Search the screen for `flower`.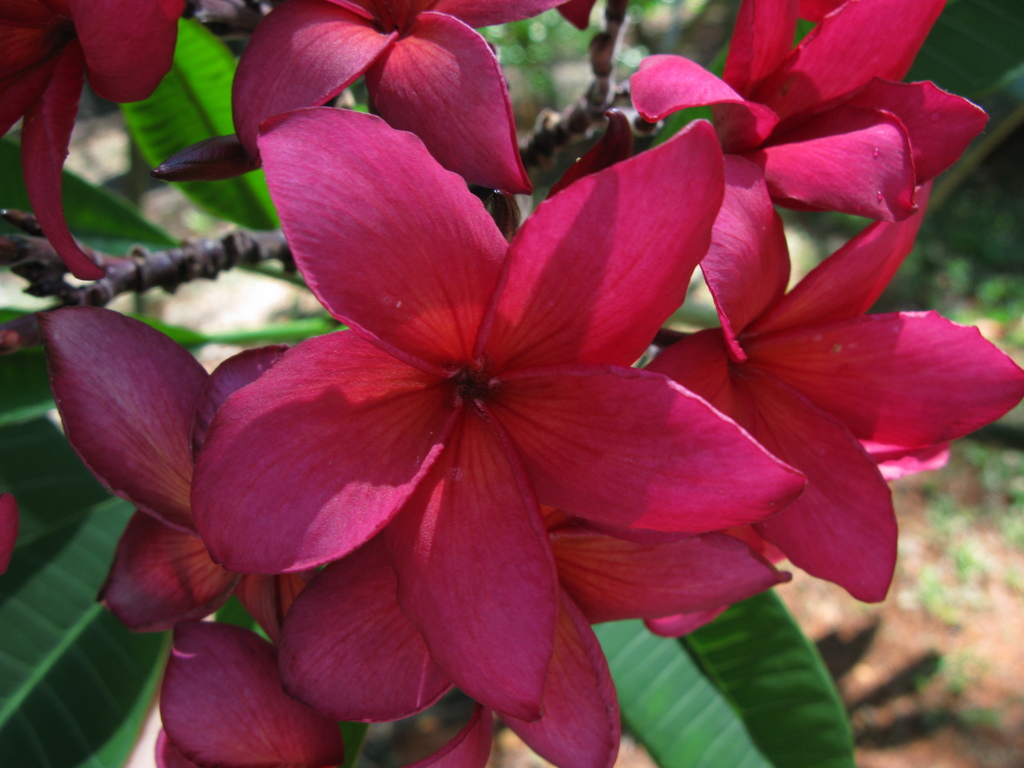
Found at locate(644, 172, 985, 602).
